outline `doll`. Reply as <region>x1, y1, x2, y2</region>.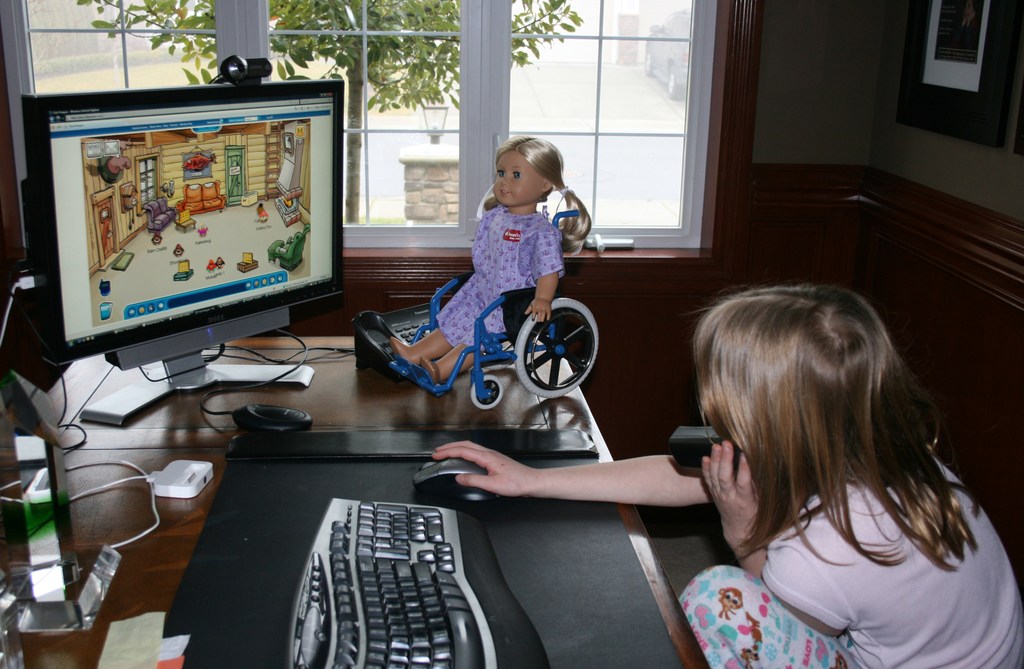
<region>397, 162, 605, 422</region>.
